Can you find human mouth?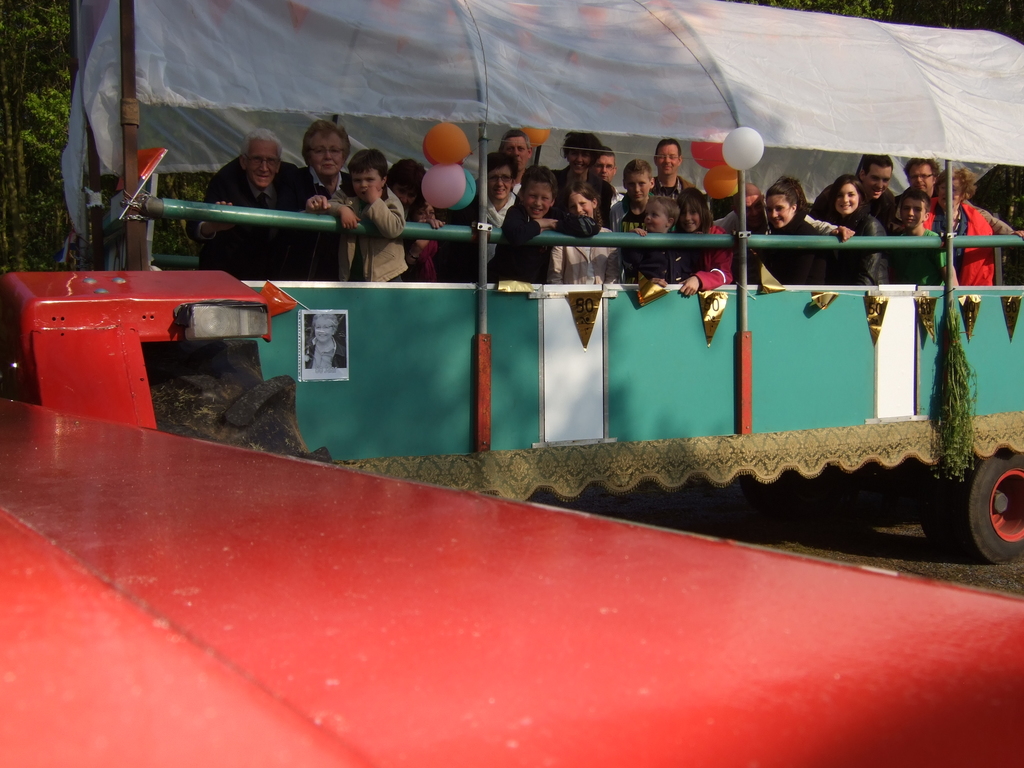
Yes, bounding box: [632, 192, 645, 200].
